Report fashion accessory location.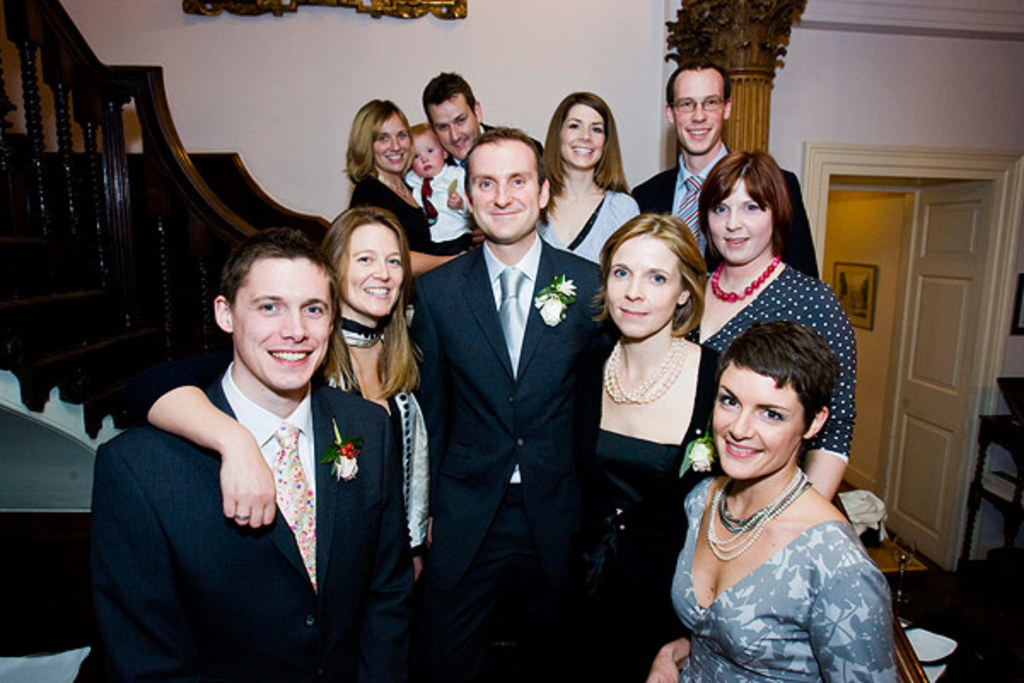
Report: [328,312,418,540].
